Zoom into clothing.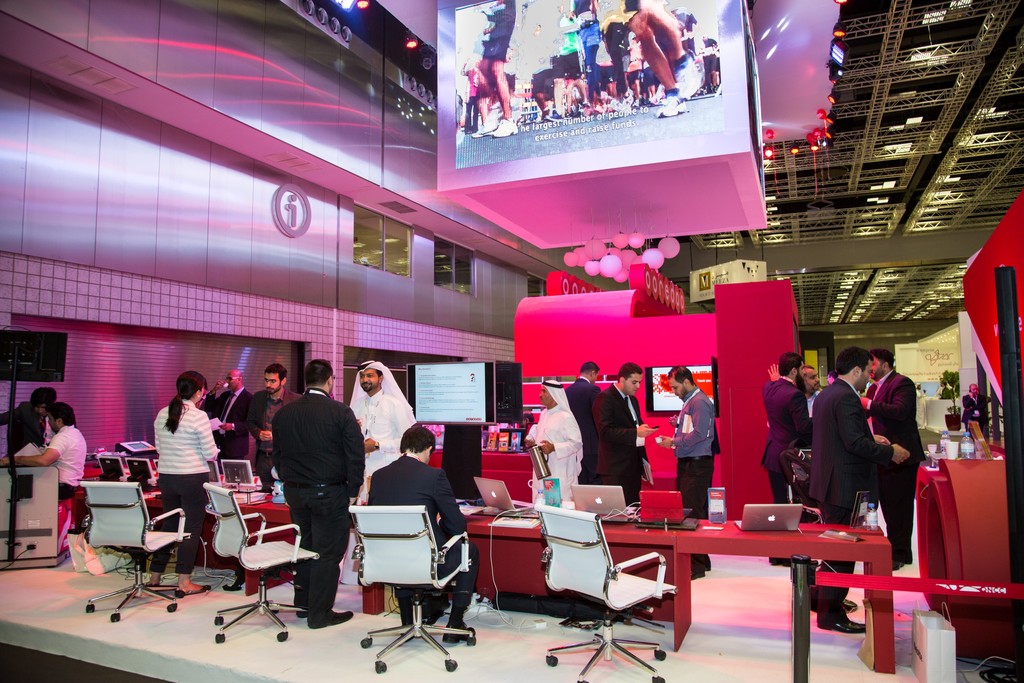
Zoom target: 518, 400, 579, 500.
